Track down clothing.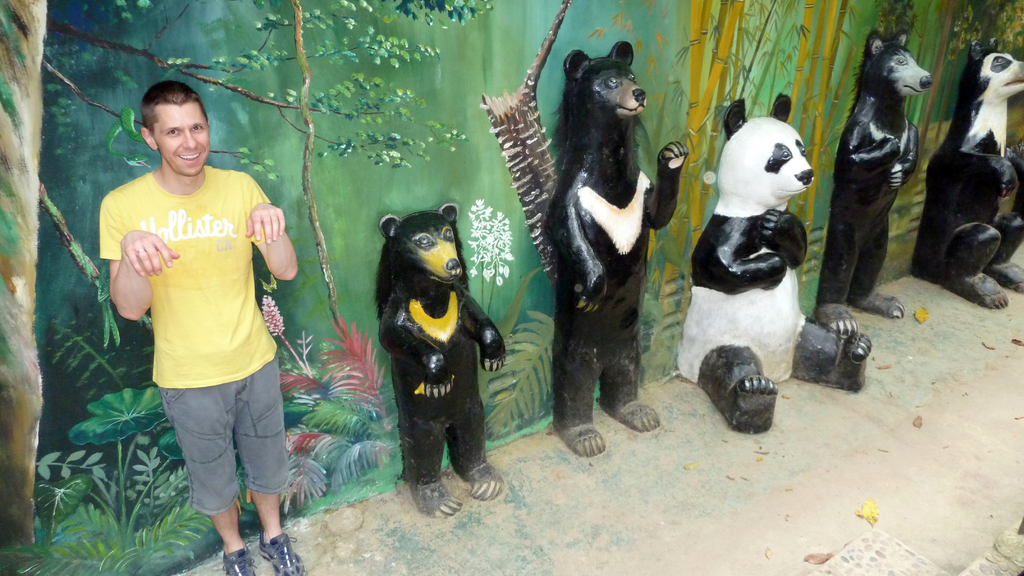
Tracked to rect(108, 138, 278, 474).
